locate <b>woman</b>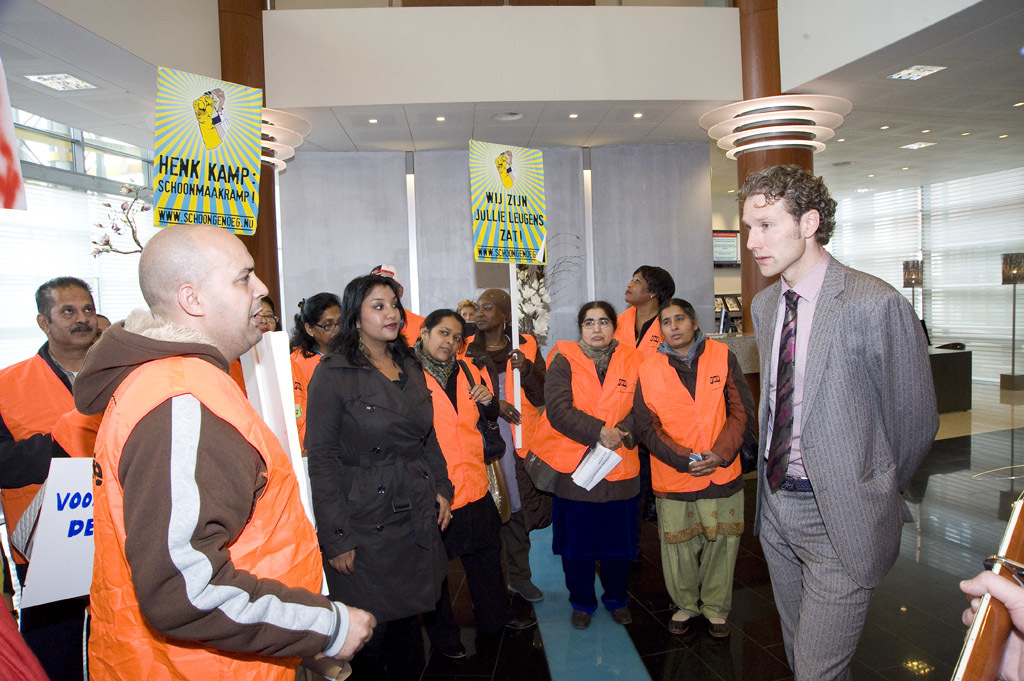
Rect(402, 304, 541, 655)
